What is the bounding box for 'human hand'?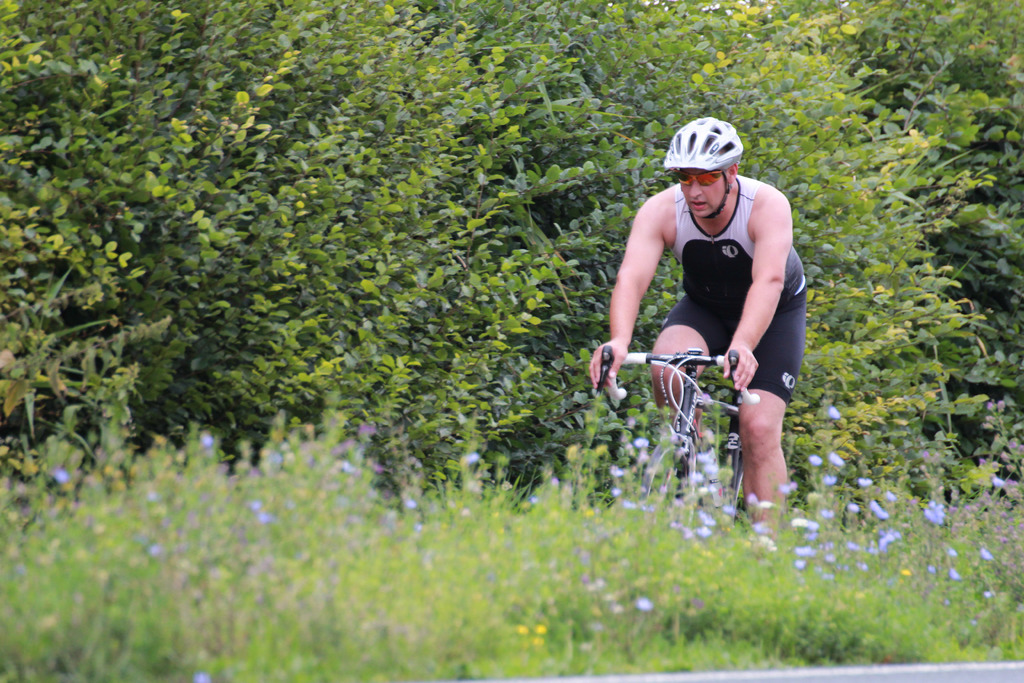
l=588, t=335, r=629, b=391.
